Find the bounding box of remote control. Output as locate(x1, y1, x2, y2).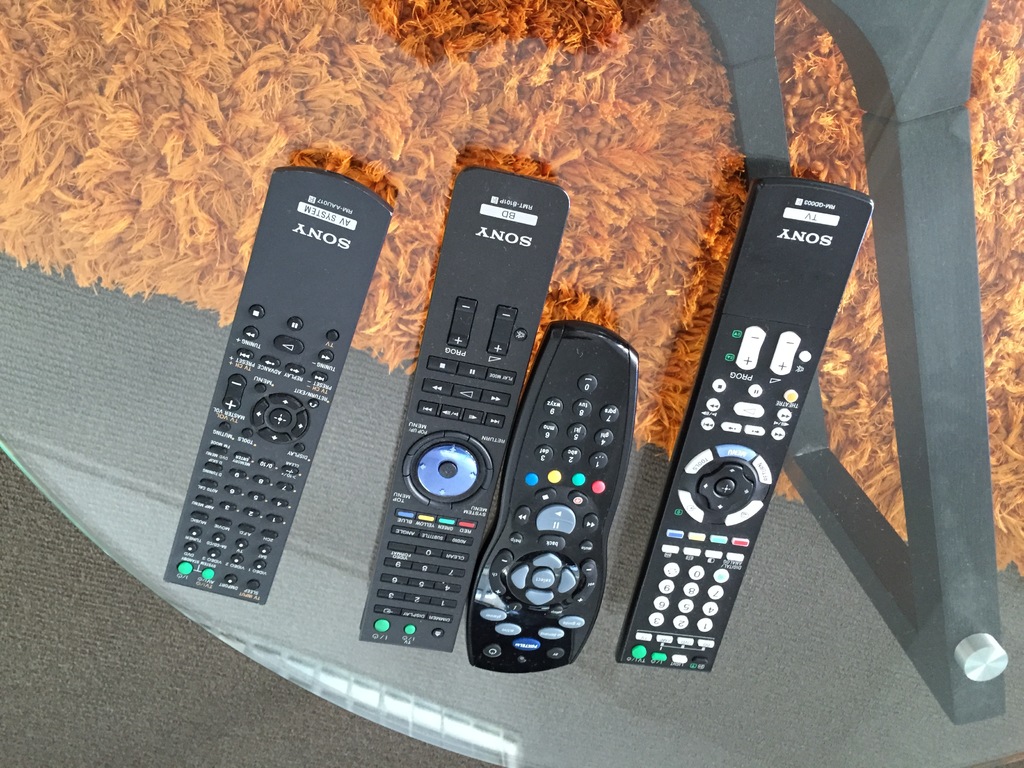
locate(614, 176, 876, 676).
